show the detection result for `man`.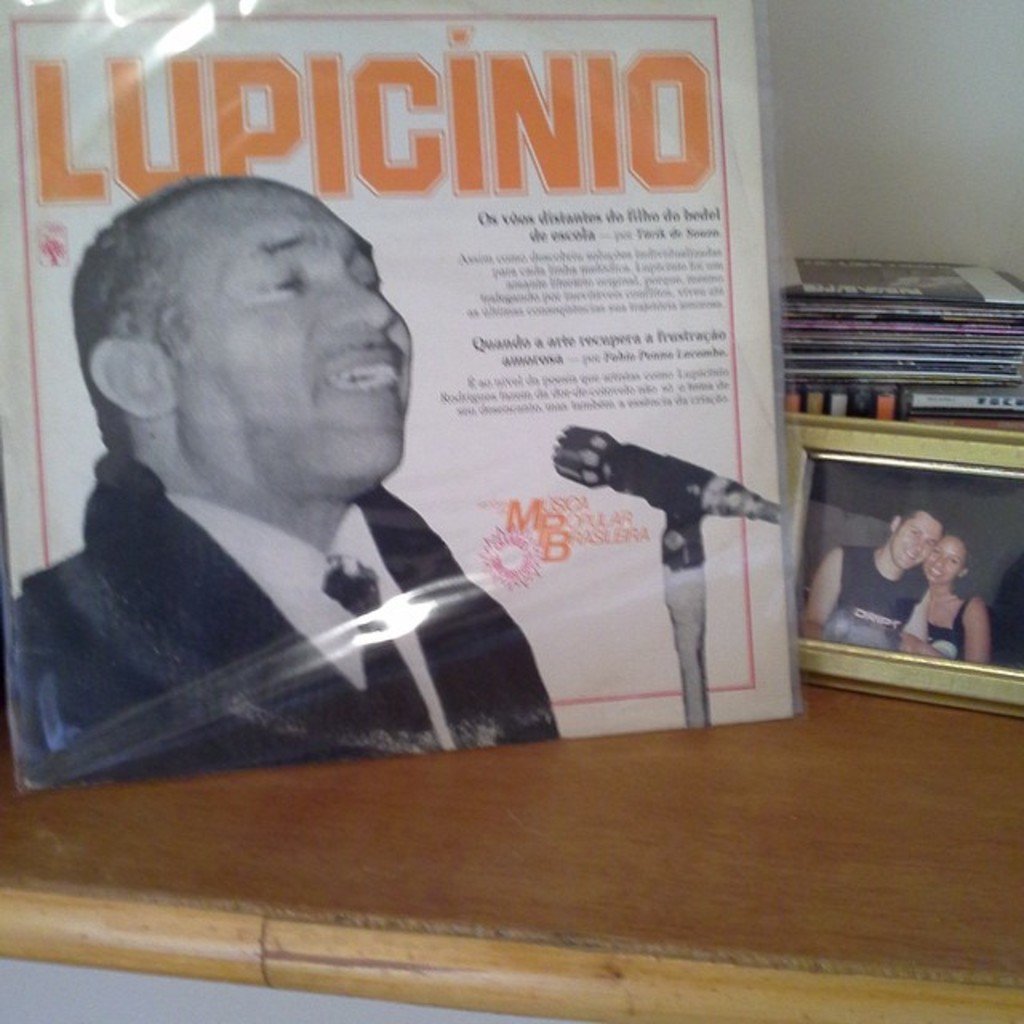
left=0, top=168, right=555, bottom=790.
